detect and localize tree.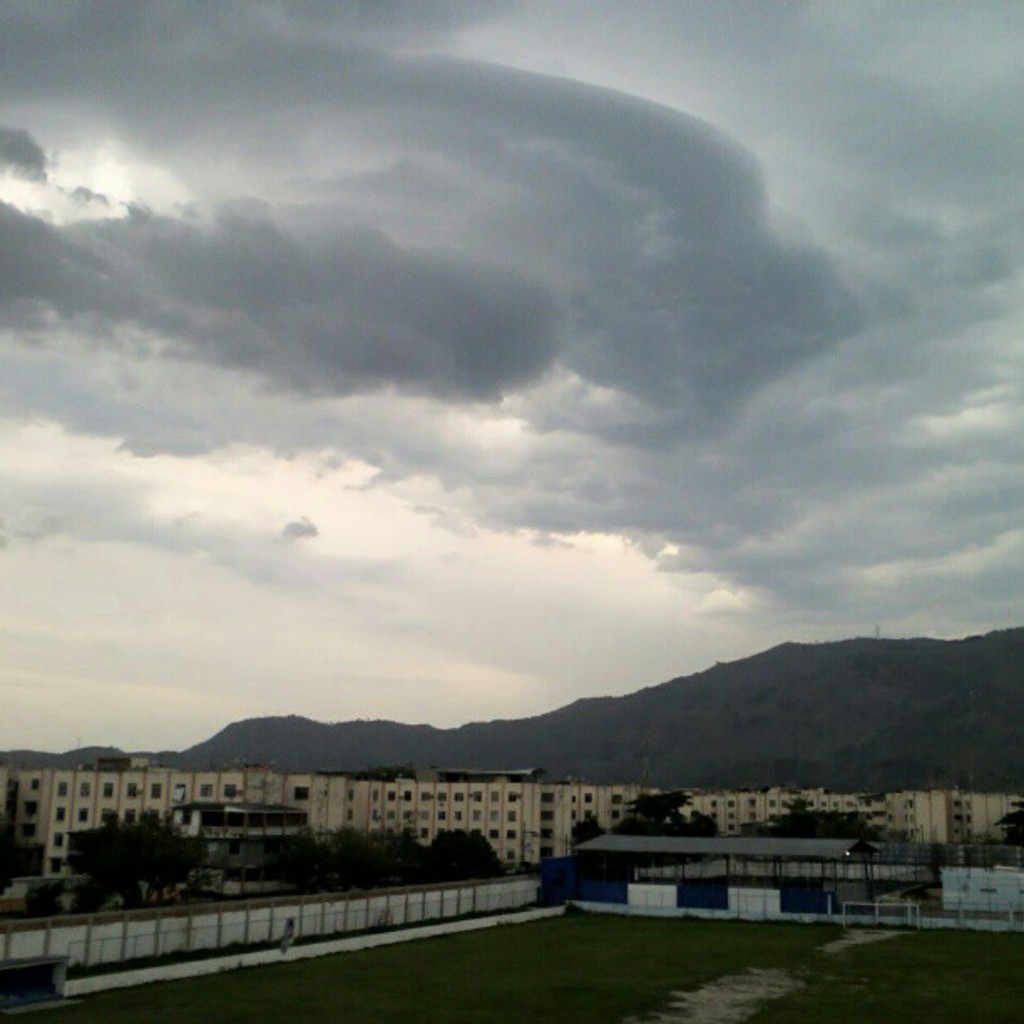
Localized at [55, 817, 224, 907].
